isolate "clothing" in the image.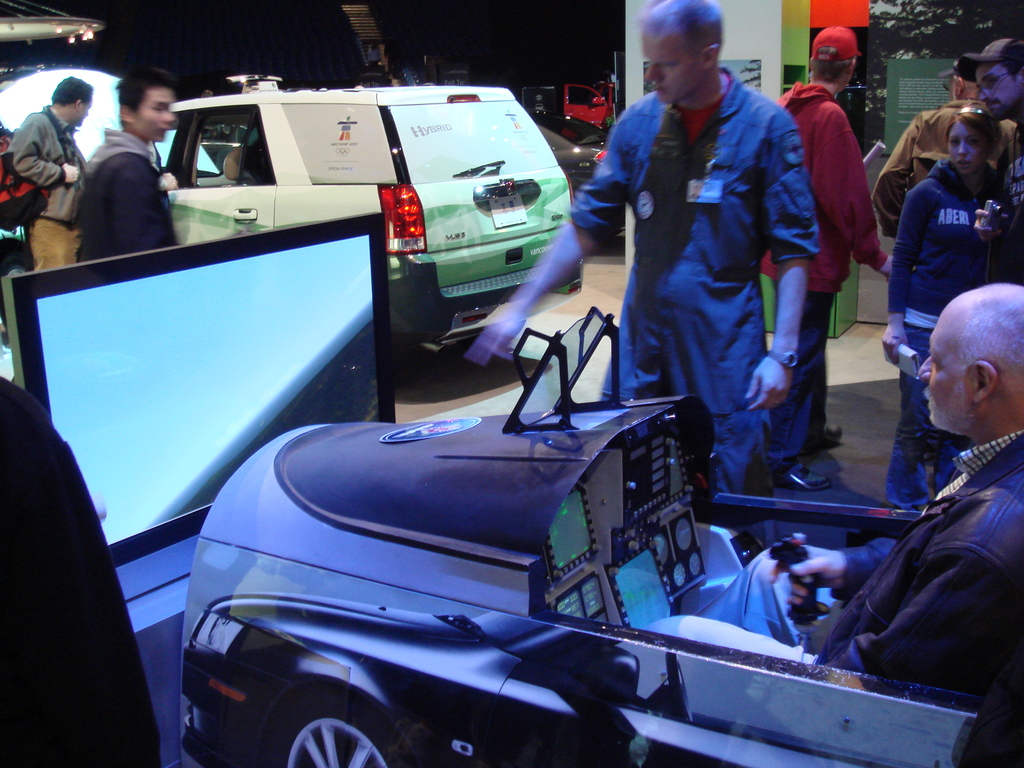
Isolated region: box(54, 70, 184, 264).
